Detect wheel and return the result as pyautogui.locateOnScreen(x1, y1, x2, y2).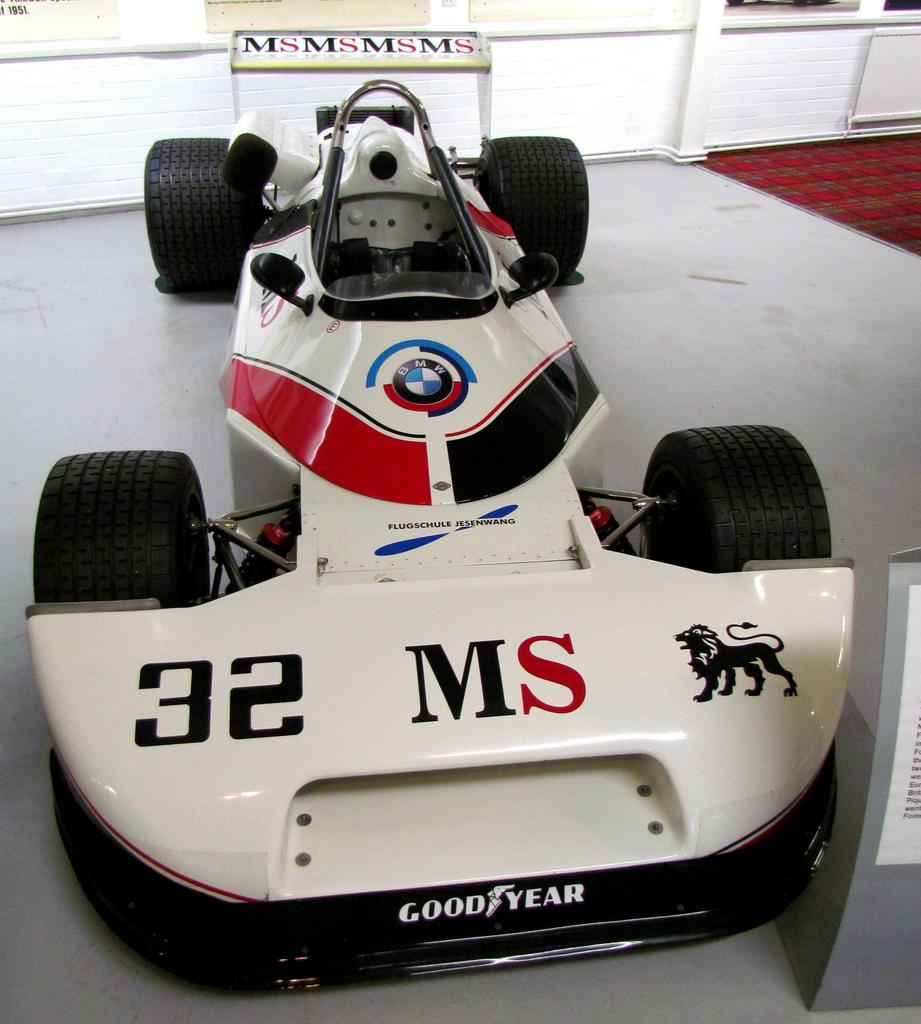
pyautogui.locateOnScreen(470, 134, 593, 282).
